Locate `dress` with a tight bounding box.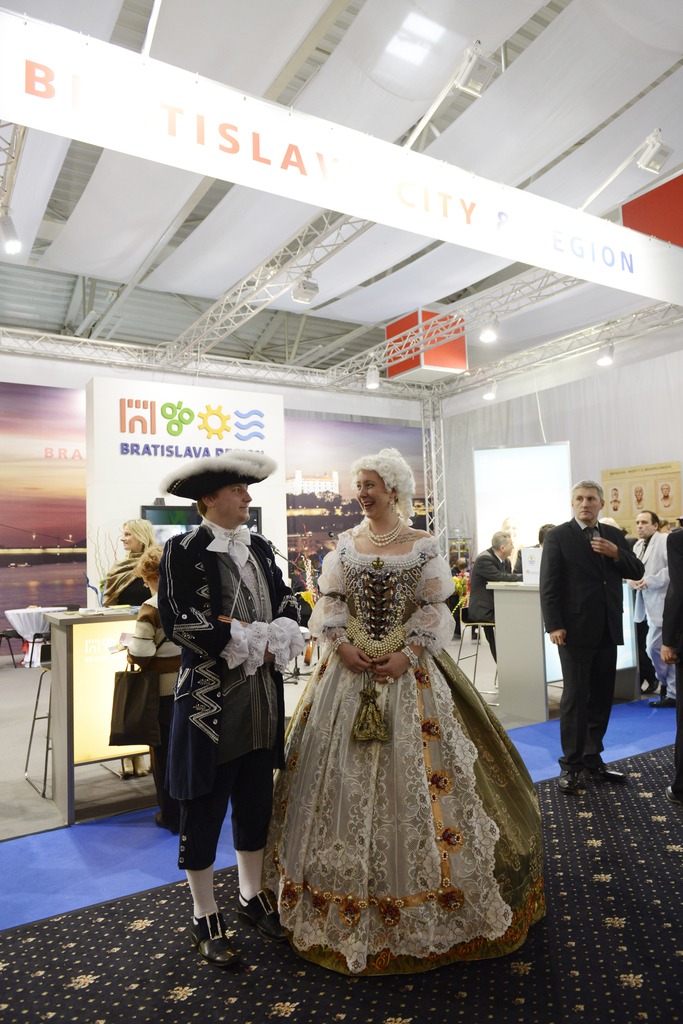
264,504,539,955.
